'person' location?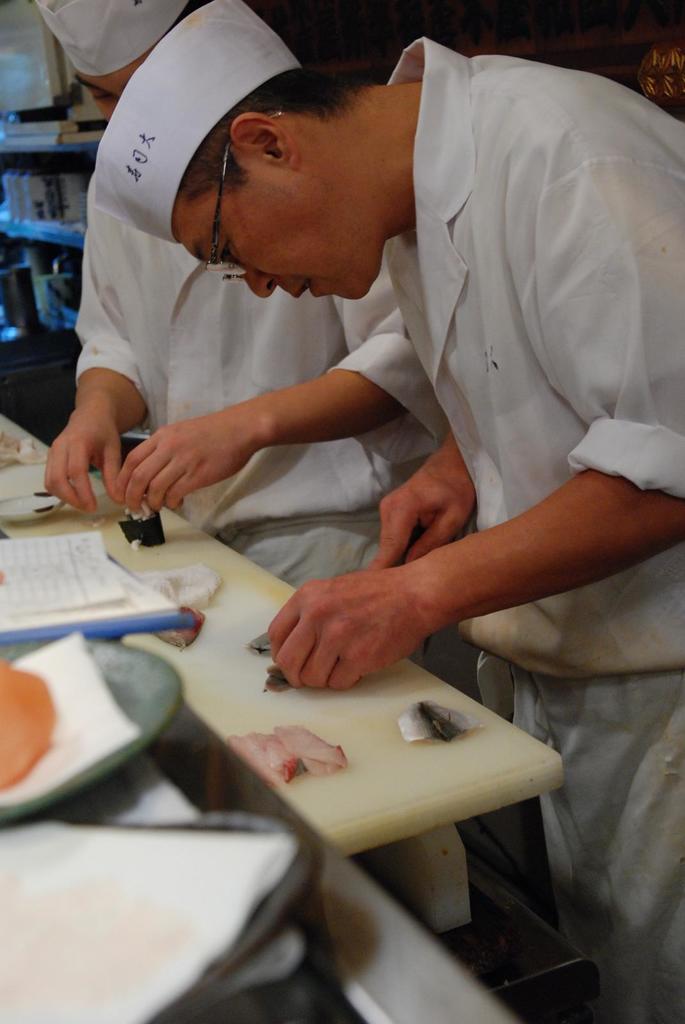
50,0,471,676
